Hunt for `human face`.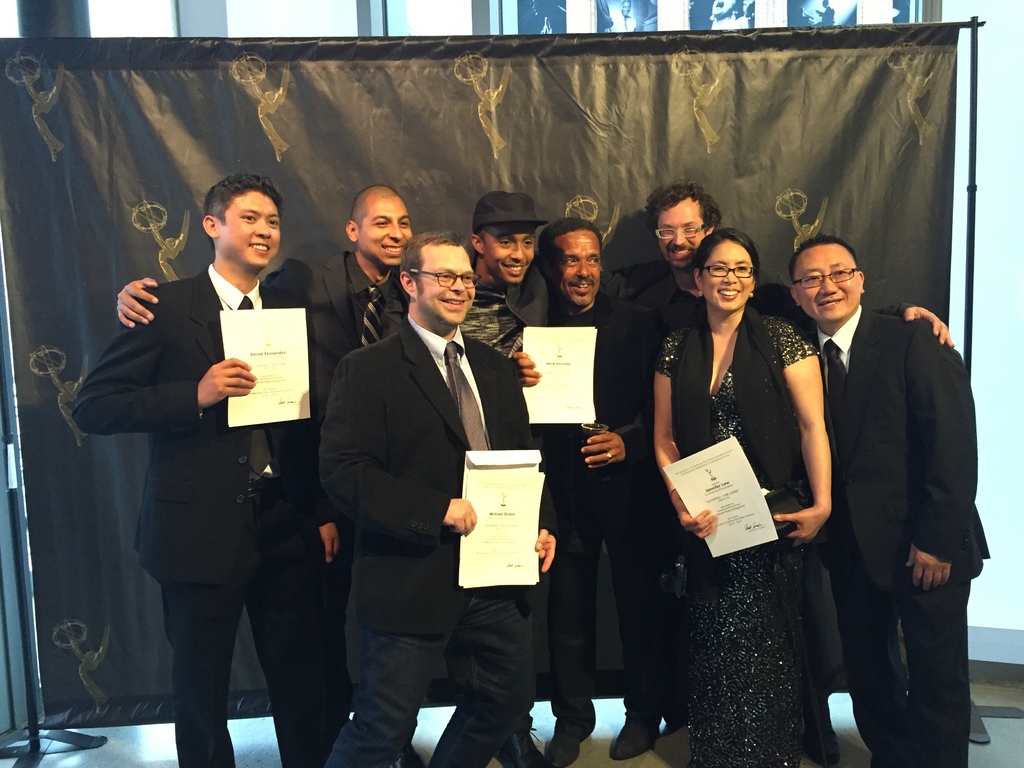
Hunted down at region(700, 241, 752, 314).
